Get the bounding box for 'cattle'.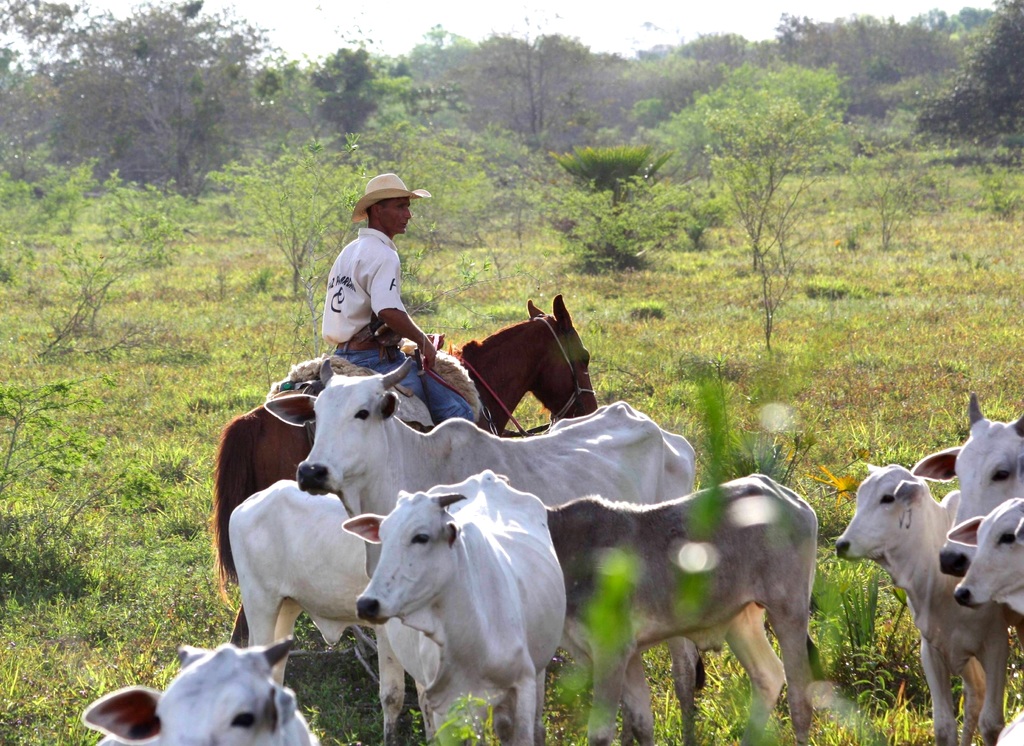
select_region(543, 467, 822, 745).
